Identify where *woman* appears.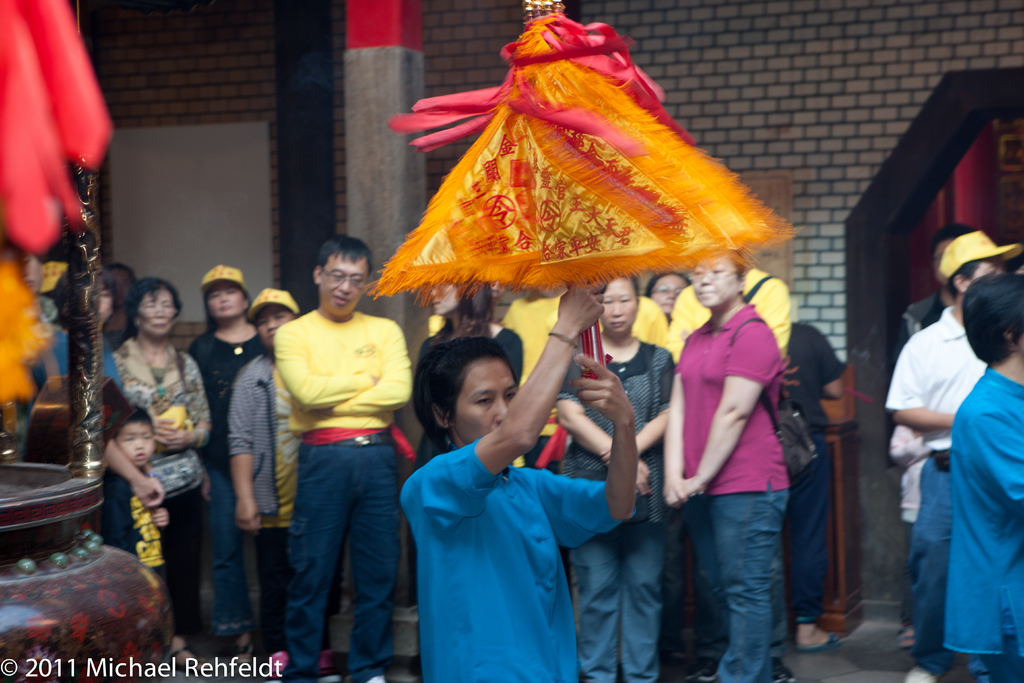
Appears at [left=229, top=288, right=342, bottom=682].
